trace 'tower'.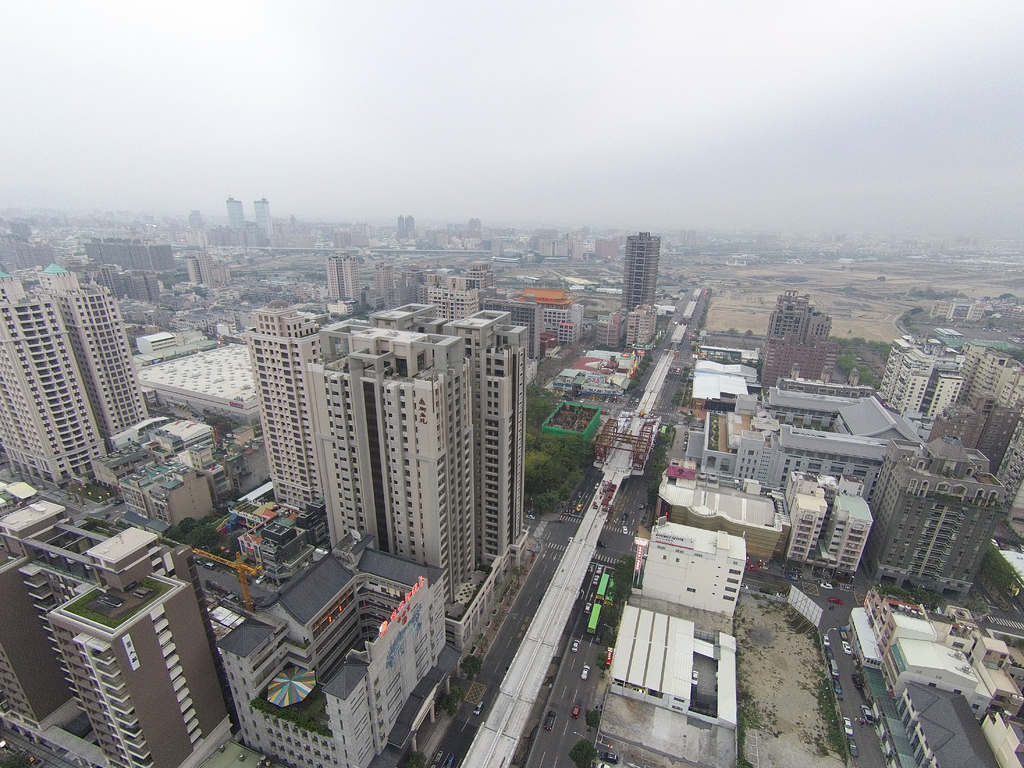
Traced to {"x1": 388, "y1": 298, "x2": 529, "y2": 570}.
